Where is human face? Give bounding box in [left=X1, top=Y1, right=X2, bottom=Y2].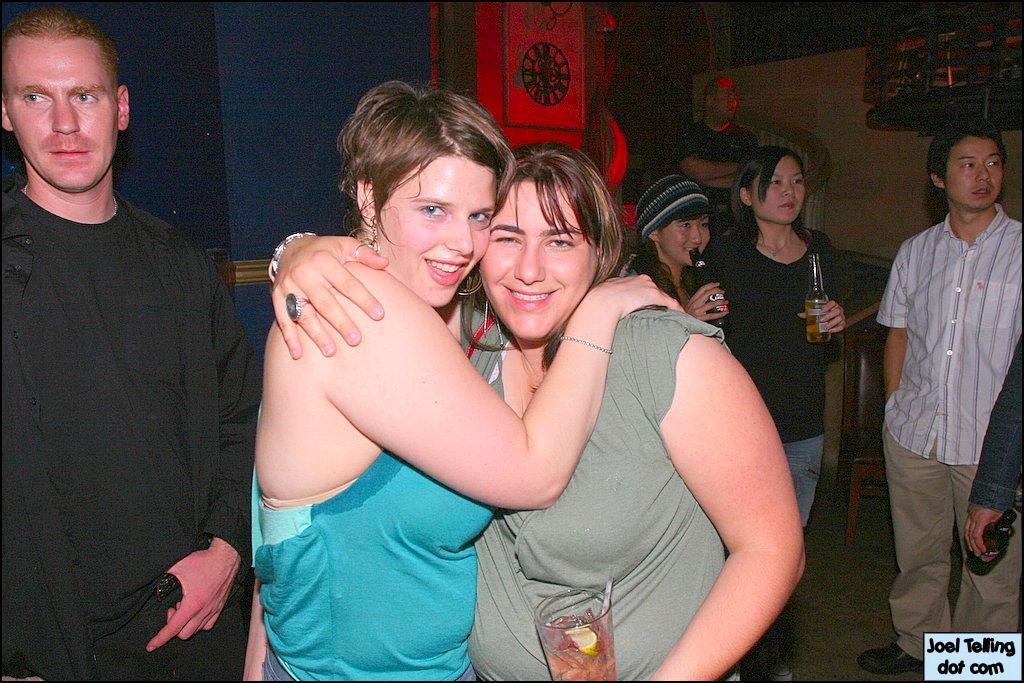
[left=373, top=159, right=496, bottom=313].
